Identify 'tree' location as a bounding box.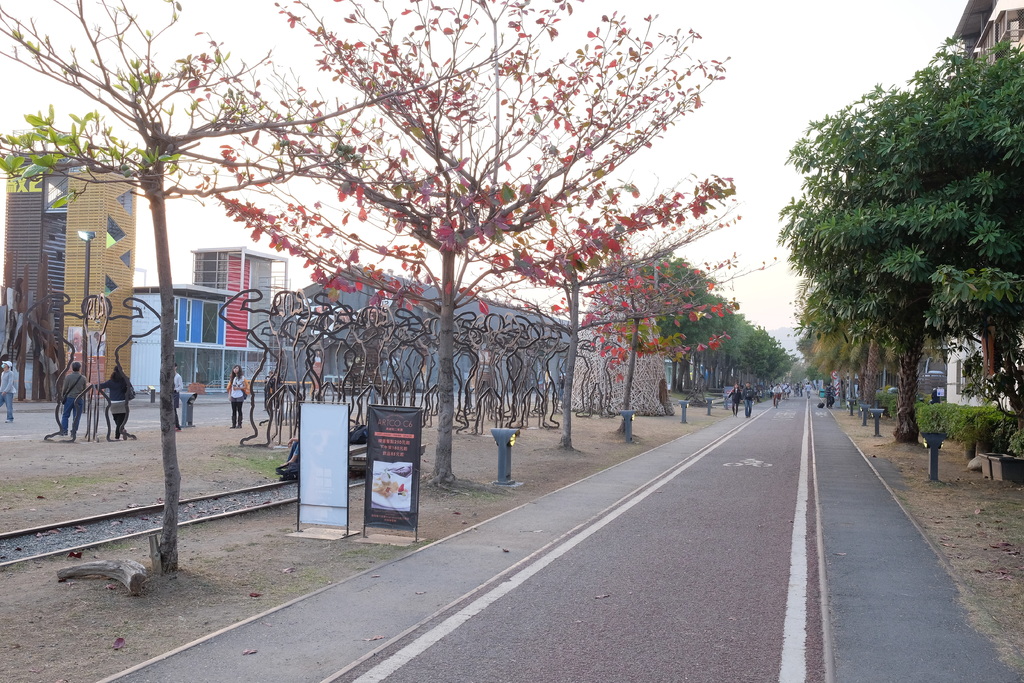
(left=779, top=44, right=1011, bottom=456).
